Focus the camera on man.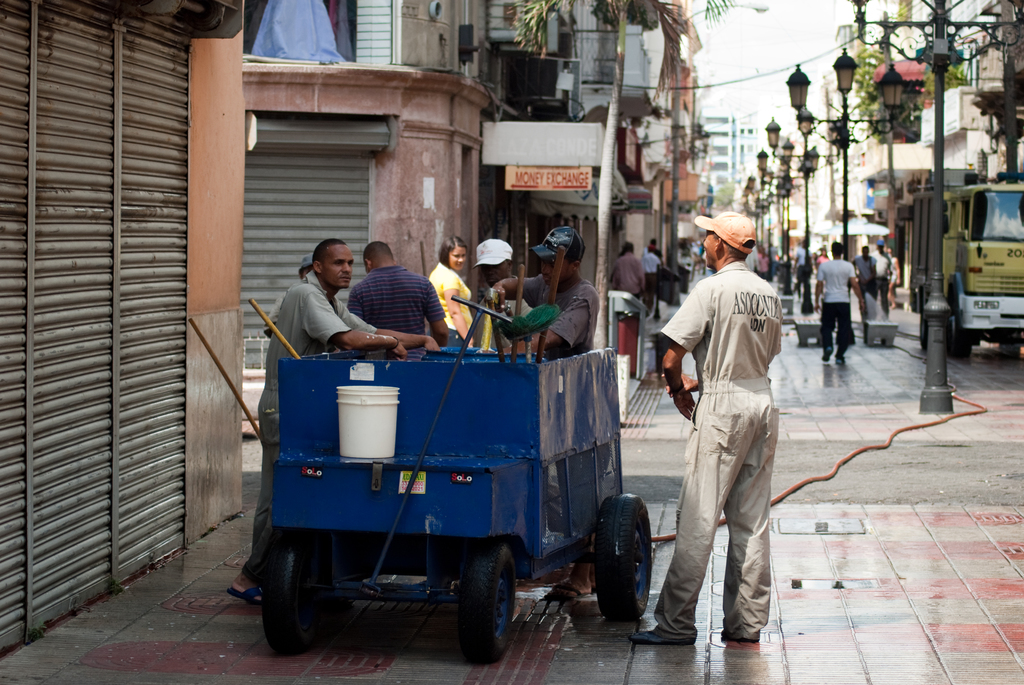
Focus region: 870:243:901:318.
